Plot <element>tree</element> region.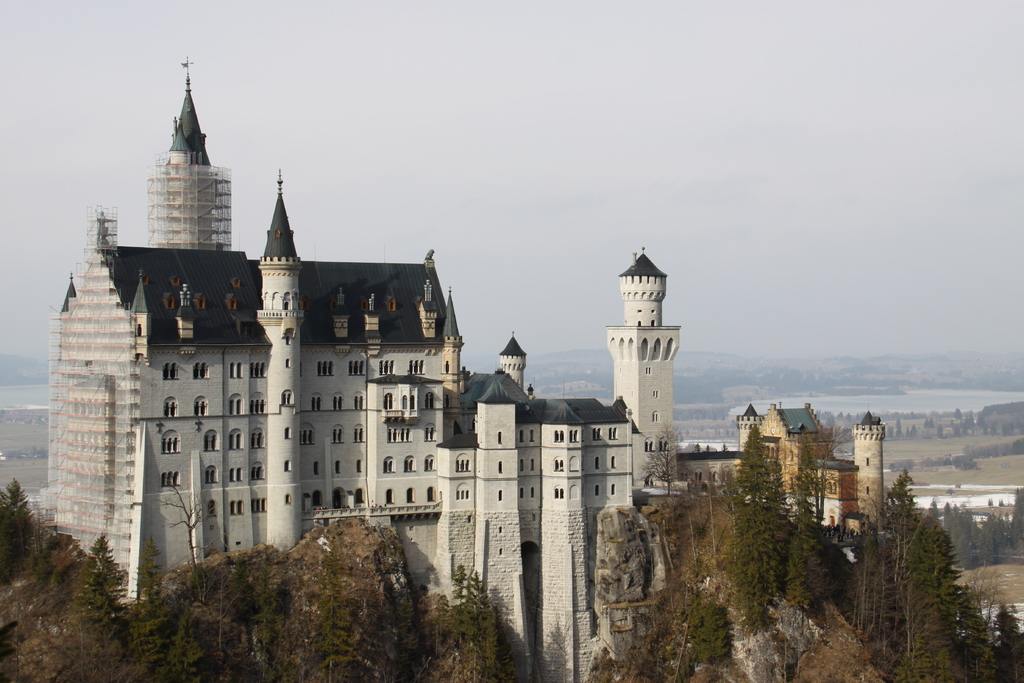
Plotted at left=685, top=429, right=1023, bottom=682.
